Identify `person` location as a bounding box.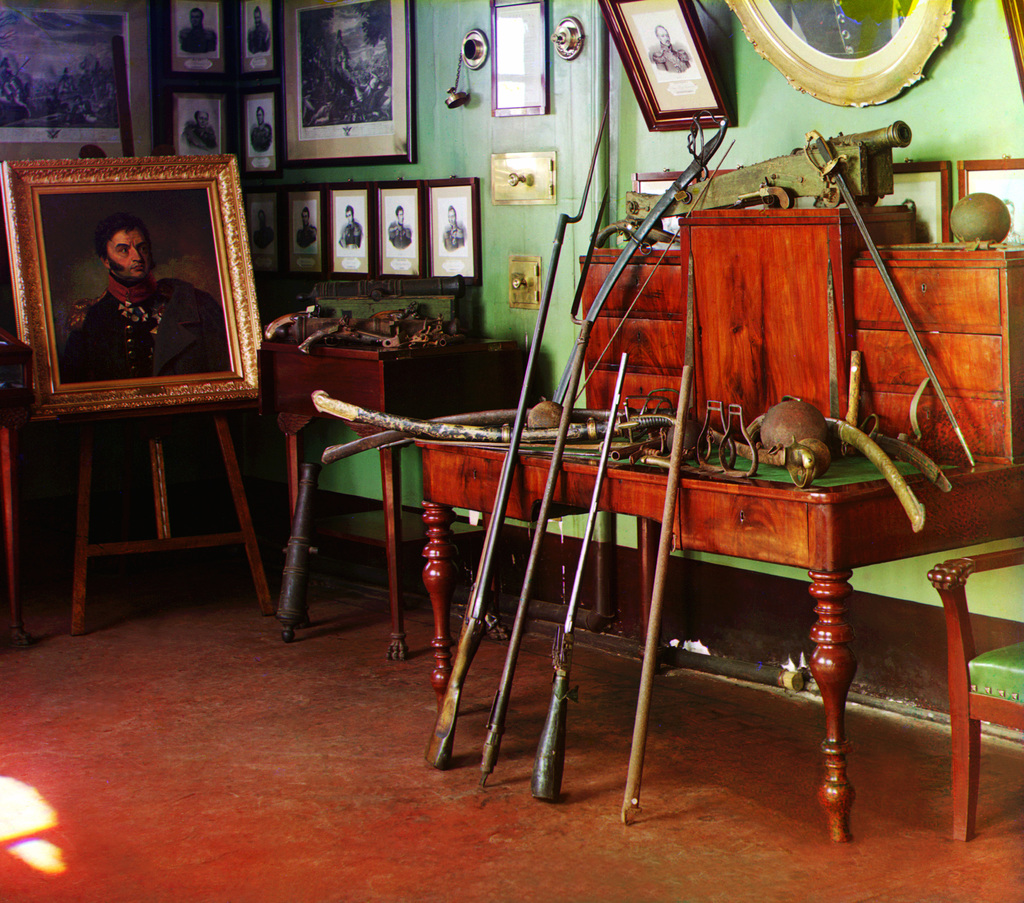
select_region(650, 29, 692, 69).
